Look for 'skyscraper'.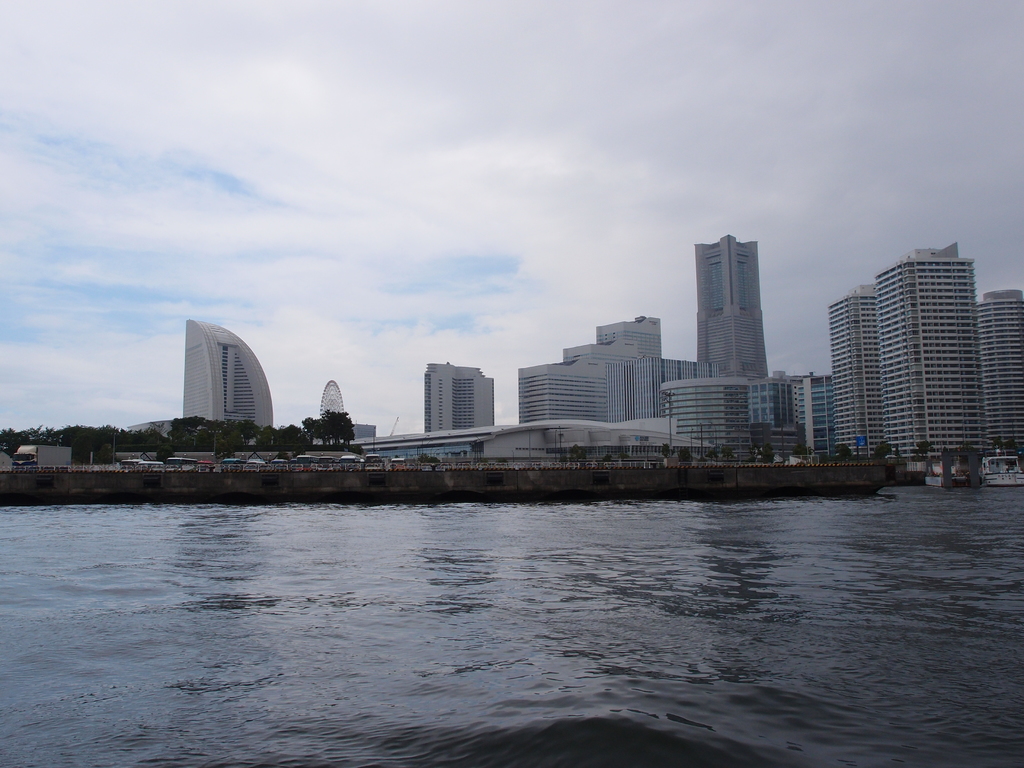
Found: bbox(184, 319, 273, 437).
